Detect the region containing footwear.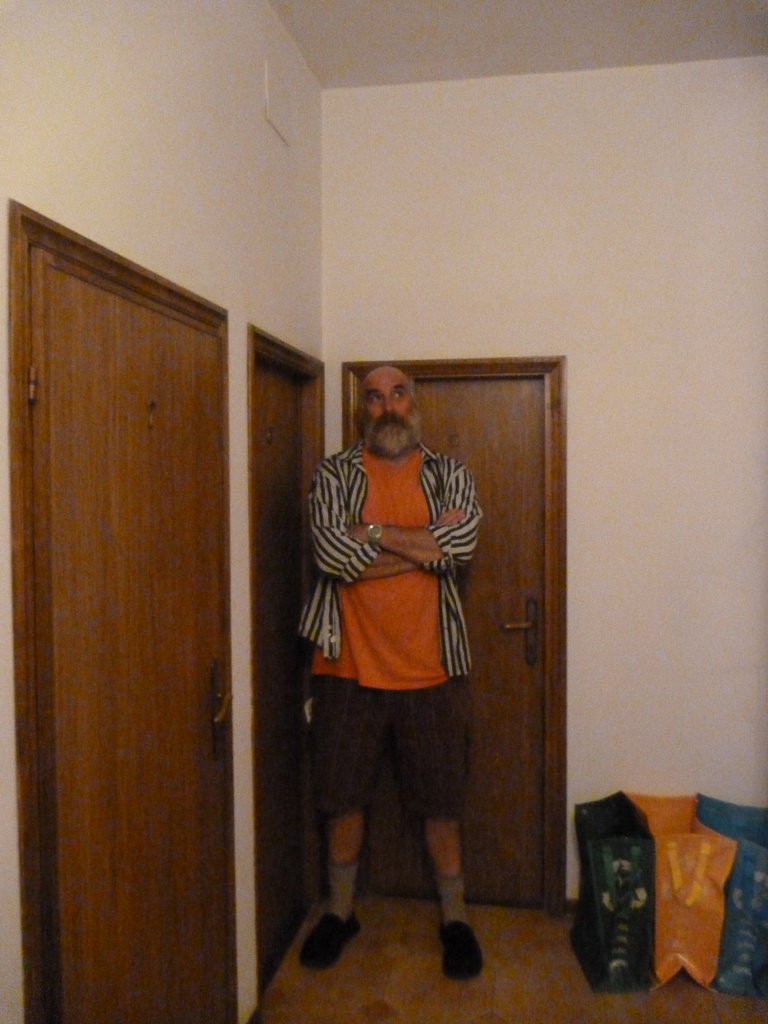
(x1=296, y1=912, x2=362, y2=968).
